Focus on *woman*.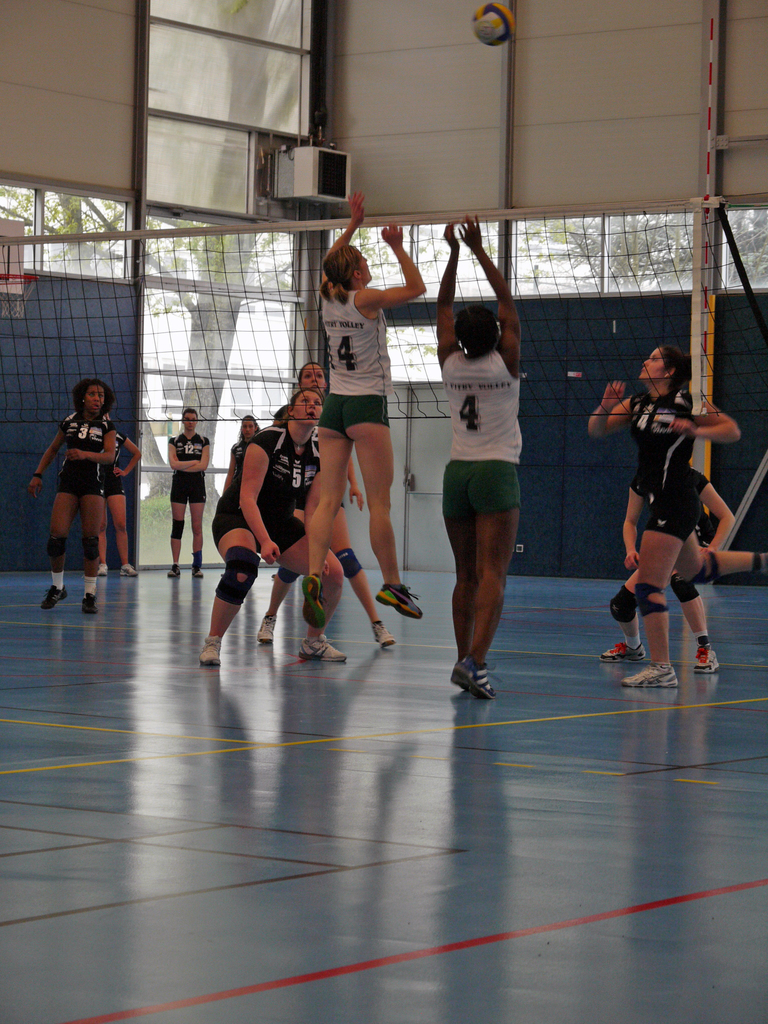
Focused at {"left": 161, "top": 406, "right": 209, "bottom": 587}.
